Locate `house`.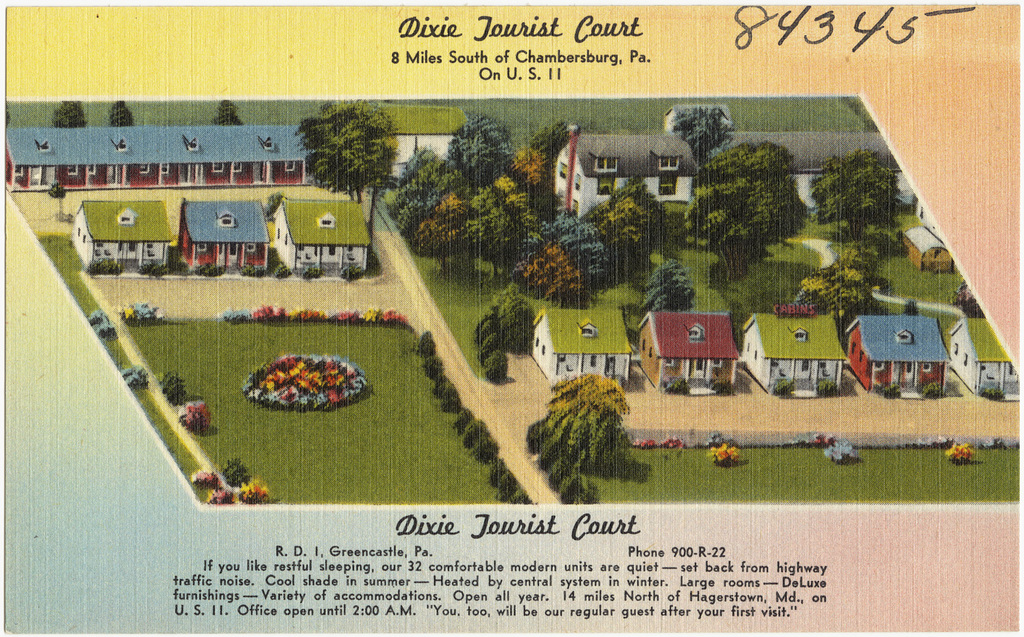
Bounding box: (68, 205, 172, 273).
